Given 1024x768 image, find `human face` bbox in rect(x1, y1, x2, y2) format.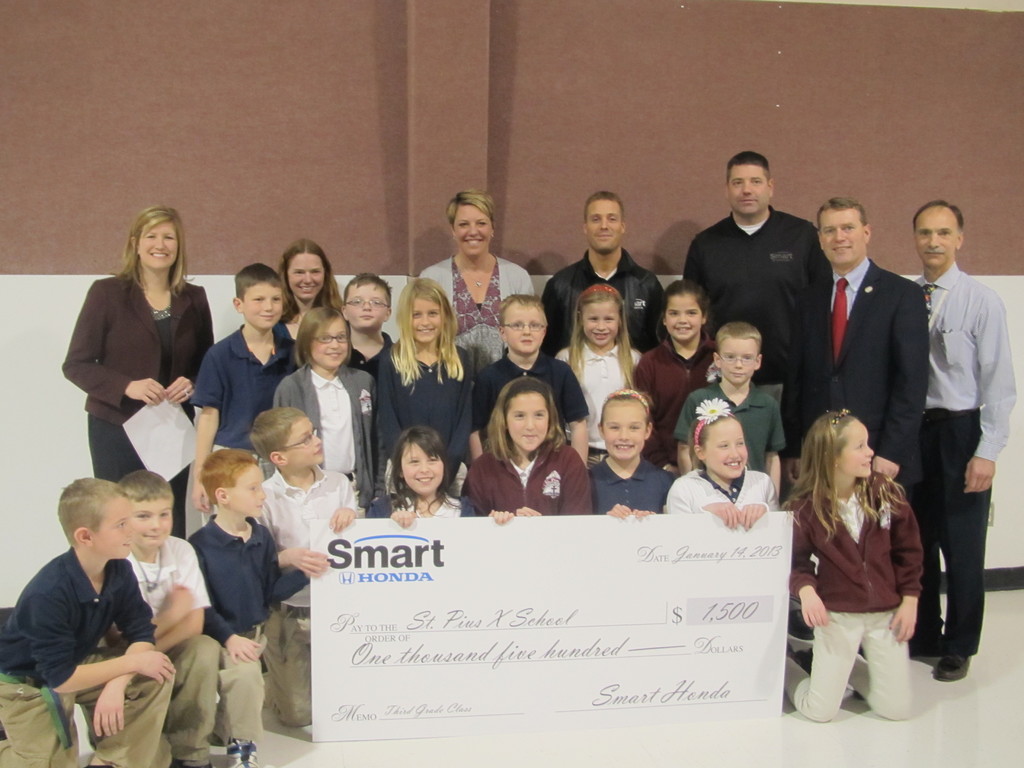
rect(229, 465, 269, 518).
